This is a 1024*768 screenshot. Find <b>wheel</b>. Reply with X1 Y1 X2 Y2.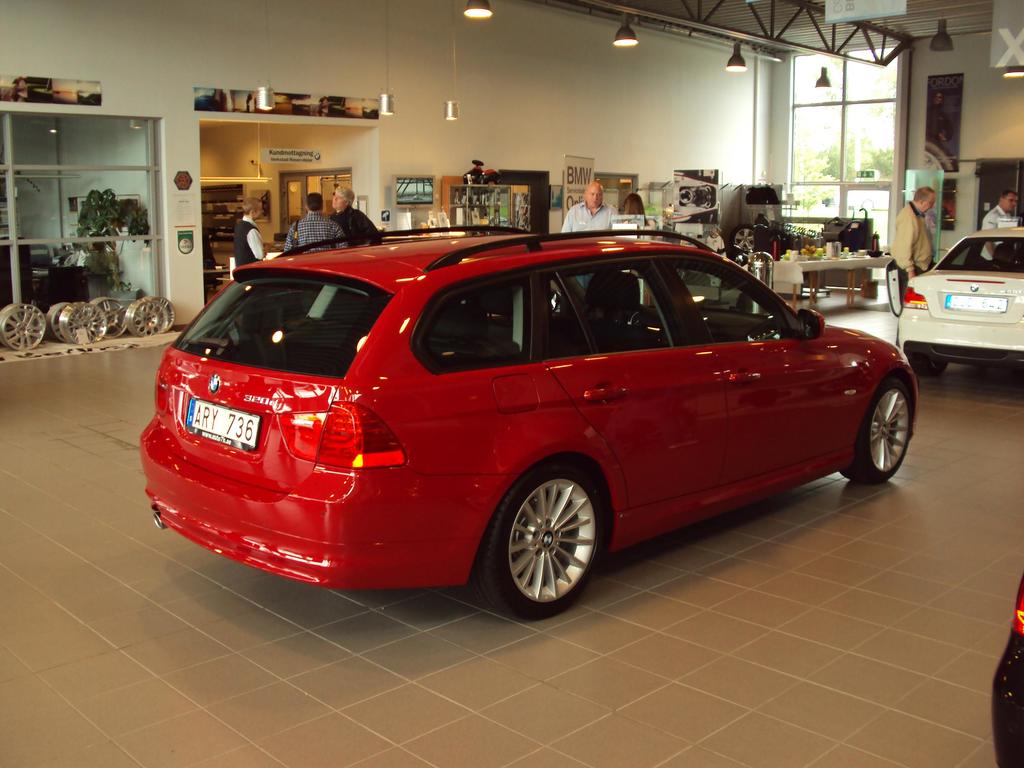
906 346 948 377.
